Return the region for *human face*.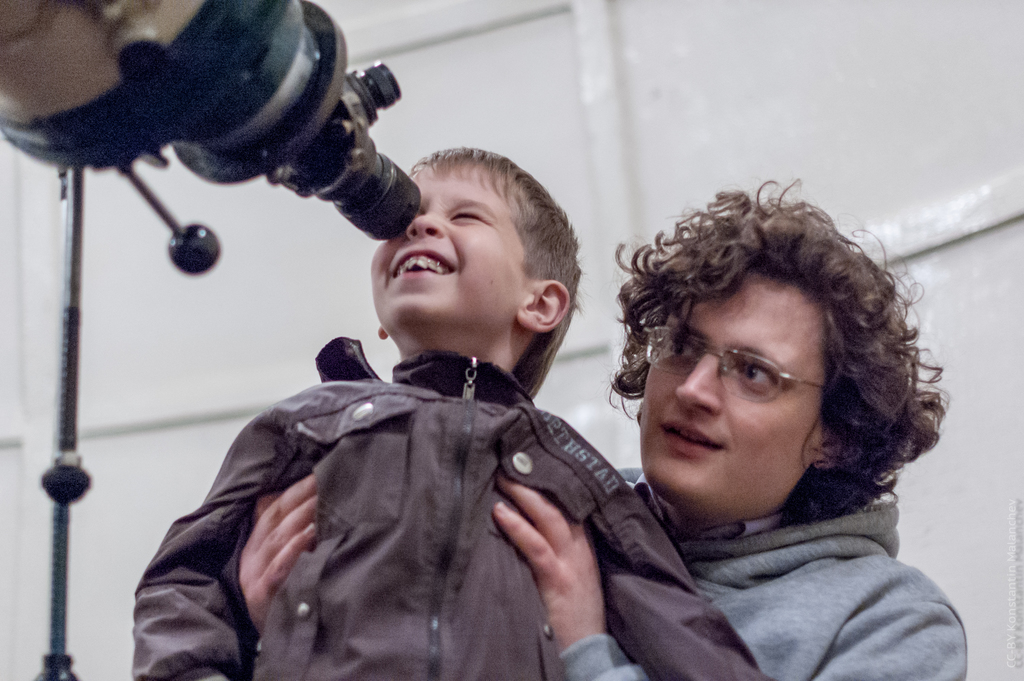
371, 158, 514, 314.
